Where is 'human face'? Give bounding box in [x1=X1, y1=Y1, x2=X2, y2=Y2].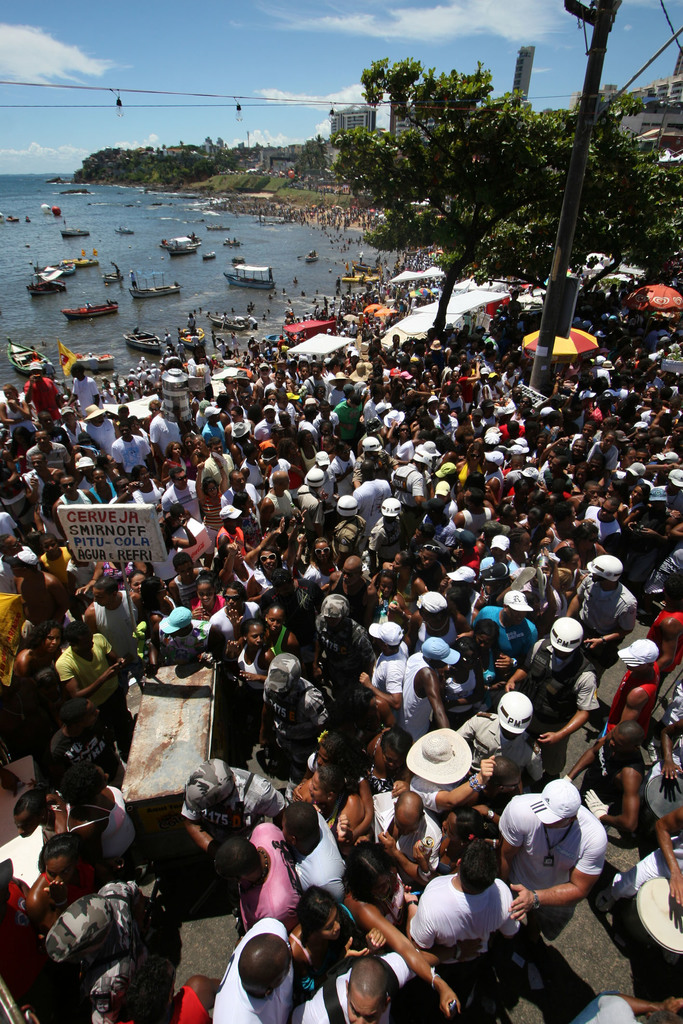
[x1=212, y1=444, x2=220, y2=456].
